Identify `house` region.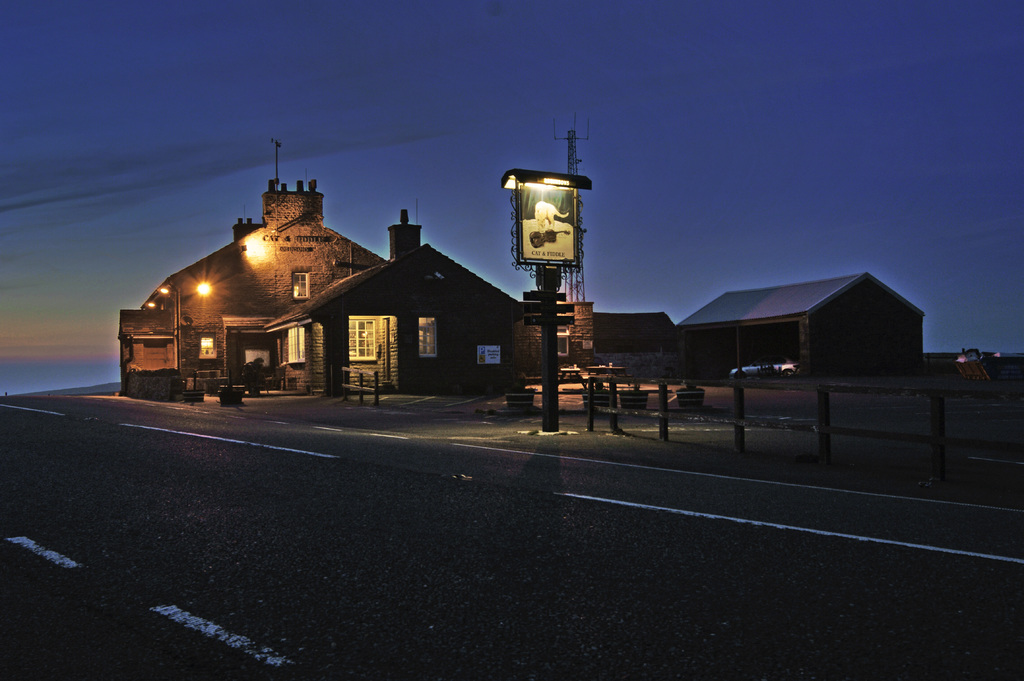
Region: x1=591 y1=271 x2=925 y2=382.
